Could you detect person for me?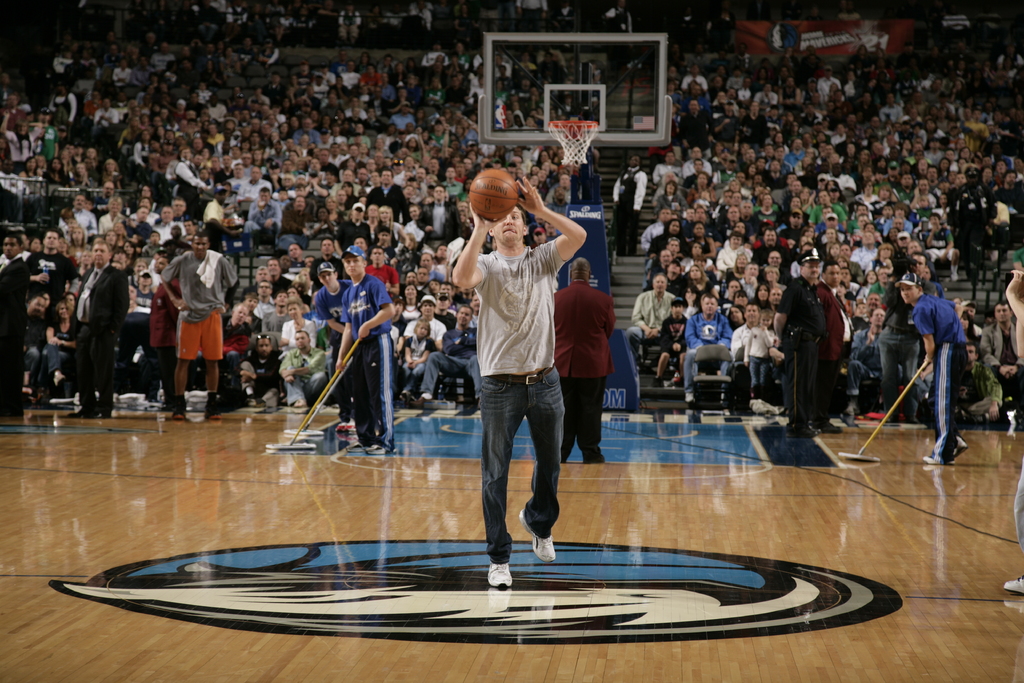
Detection result: 171 92 187 111.
